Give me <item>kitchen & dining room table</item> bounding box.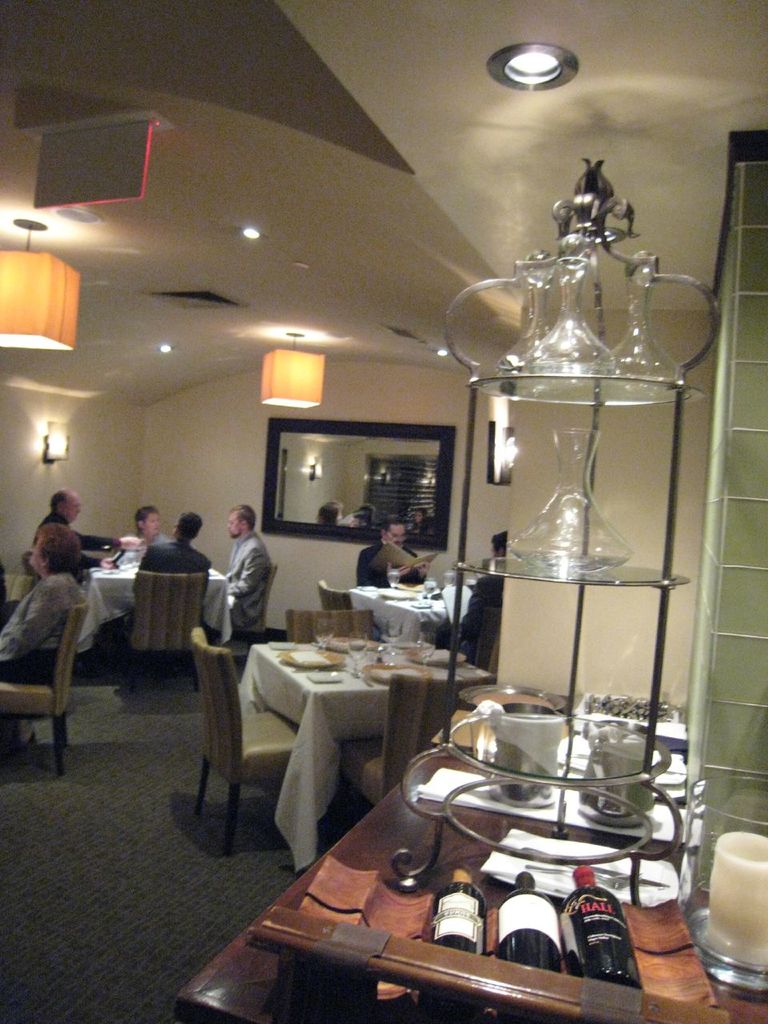
l=236, t=626, r=497, b=870.
